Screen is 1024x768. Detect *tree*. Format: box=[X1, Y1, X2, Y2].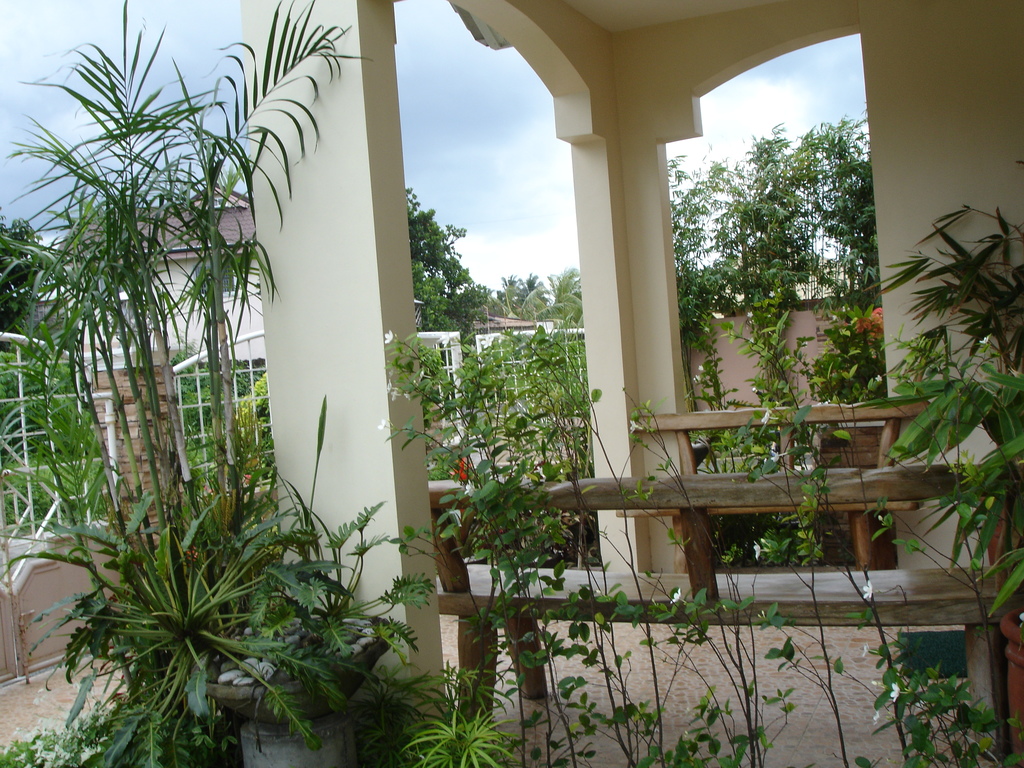
box=[0, 0, 366, 767].
